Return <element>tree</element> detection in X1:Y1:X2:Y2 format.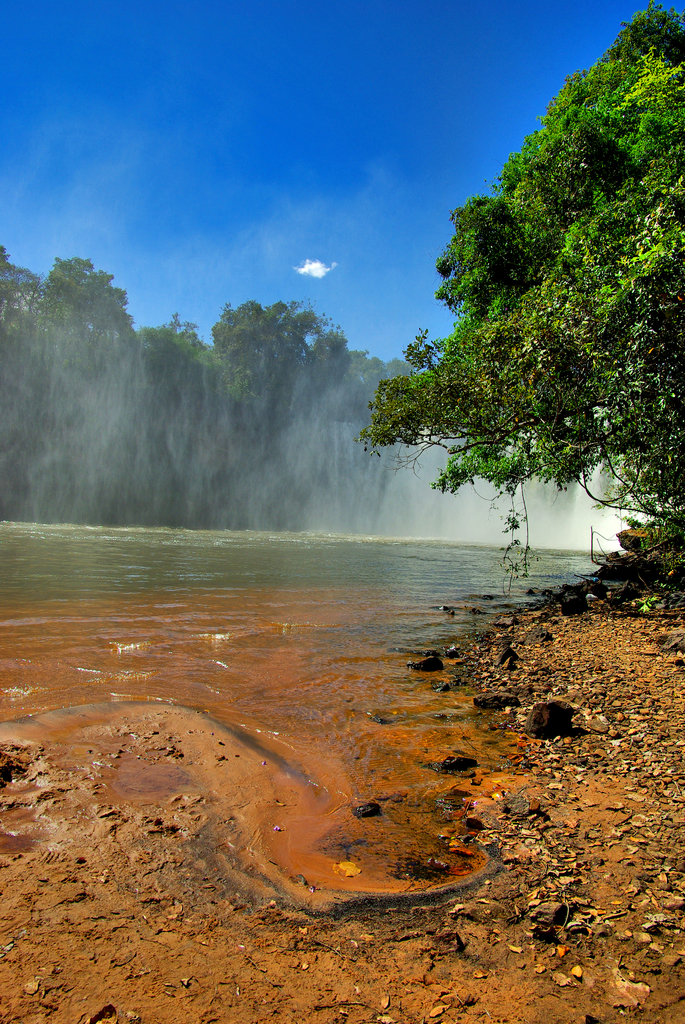
0:243:49:509.
